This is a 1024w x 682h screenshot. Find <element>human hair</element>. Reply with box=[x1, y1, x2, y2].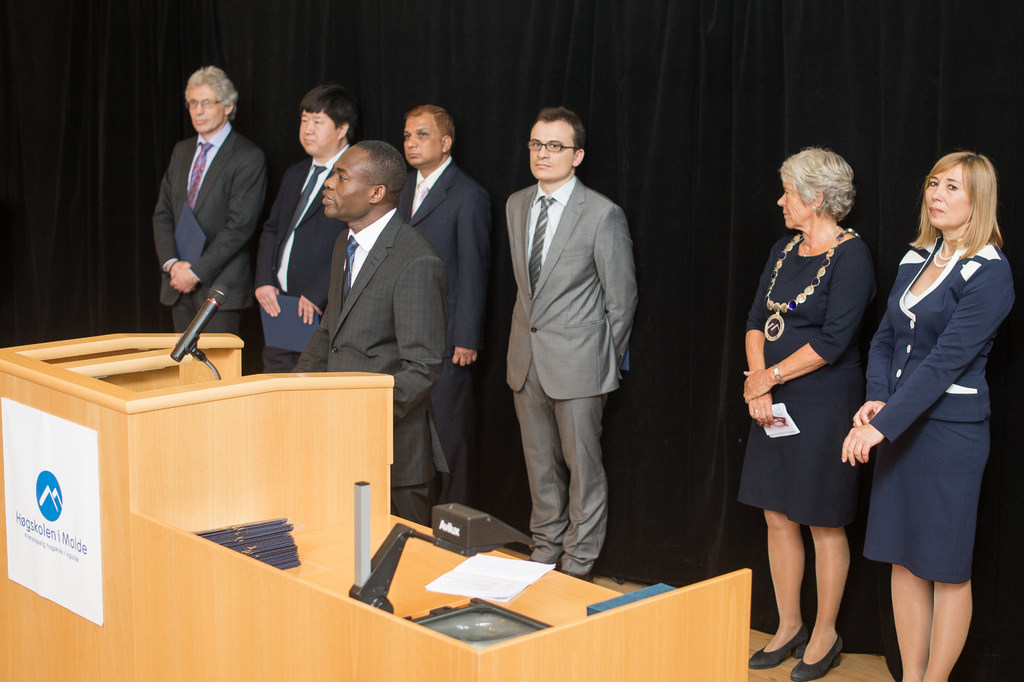
box=[925, 153, 1009, 271].
